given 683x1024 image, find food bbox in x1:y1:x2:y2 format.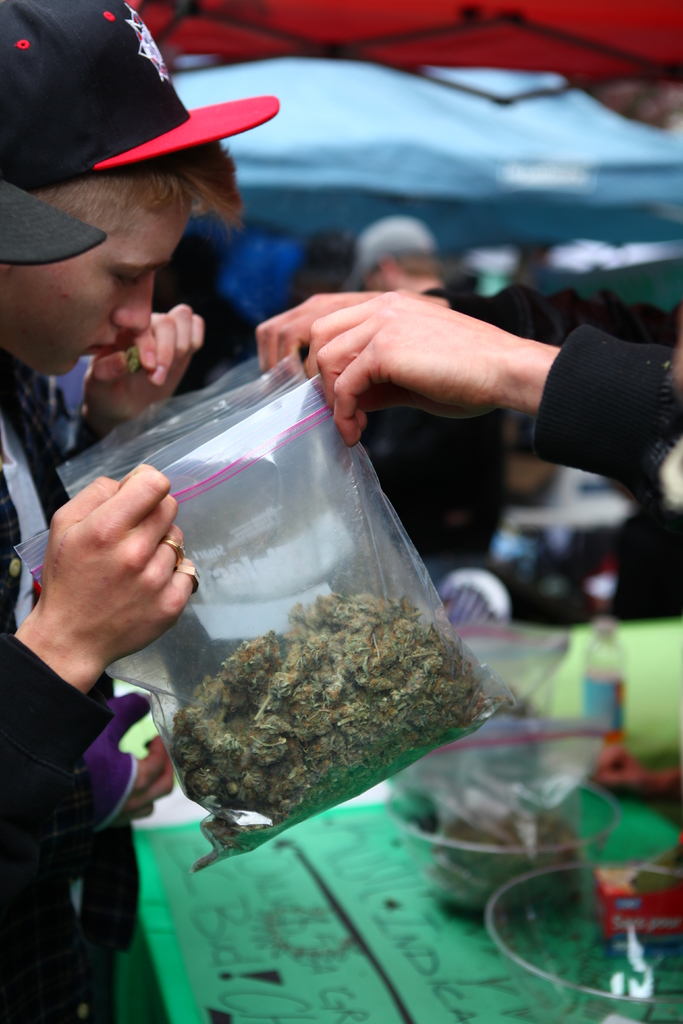
124:342:142:374.
